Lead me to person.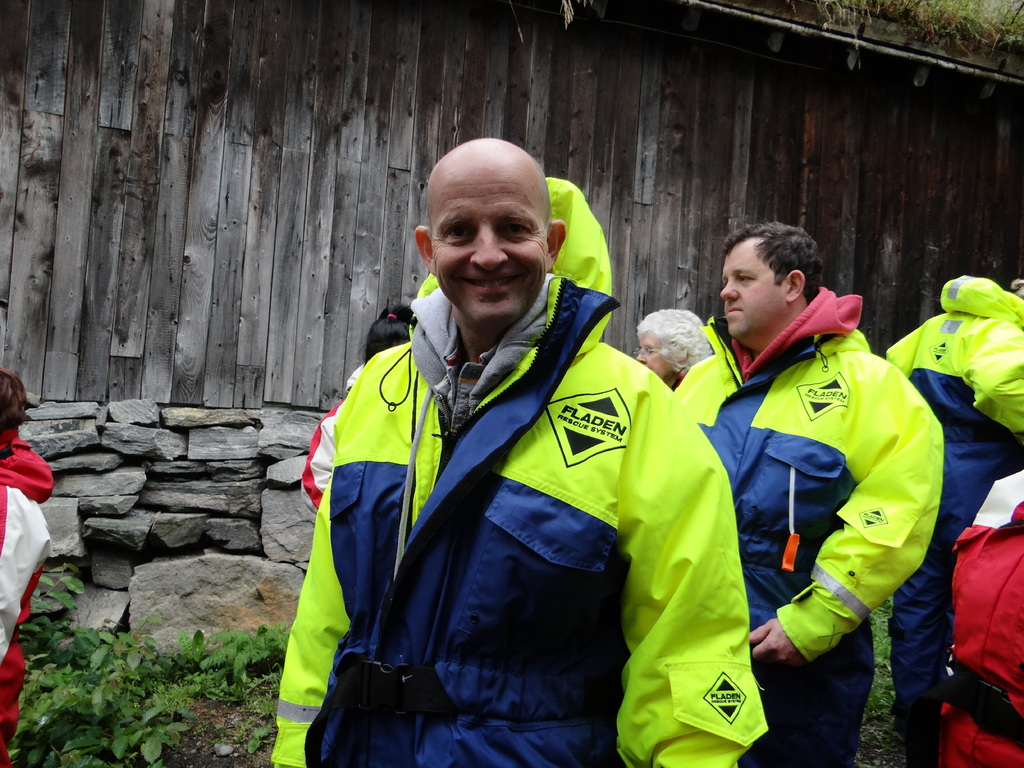
Lead to [left=657, top=216, right=953, bottom=767].
